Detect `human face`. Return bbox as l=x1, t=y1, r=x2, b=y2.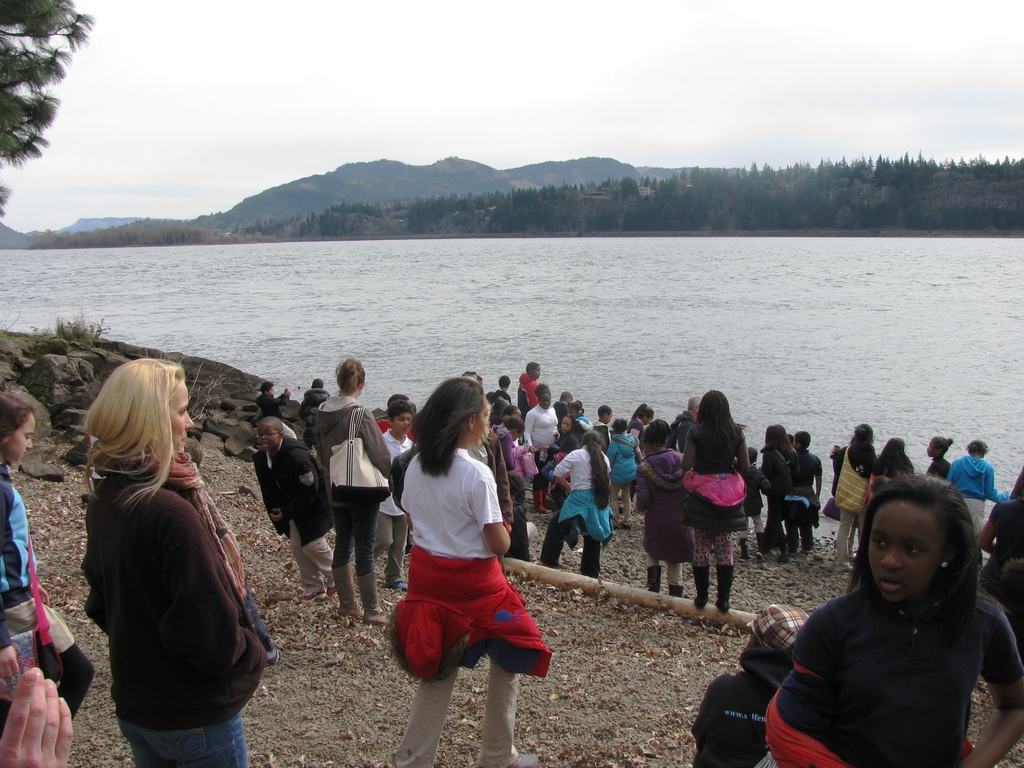
l=259, t=421, r=282, b=455.
